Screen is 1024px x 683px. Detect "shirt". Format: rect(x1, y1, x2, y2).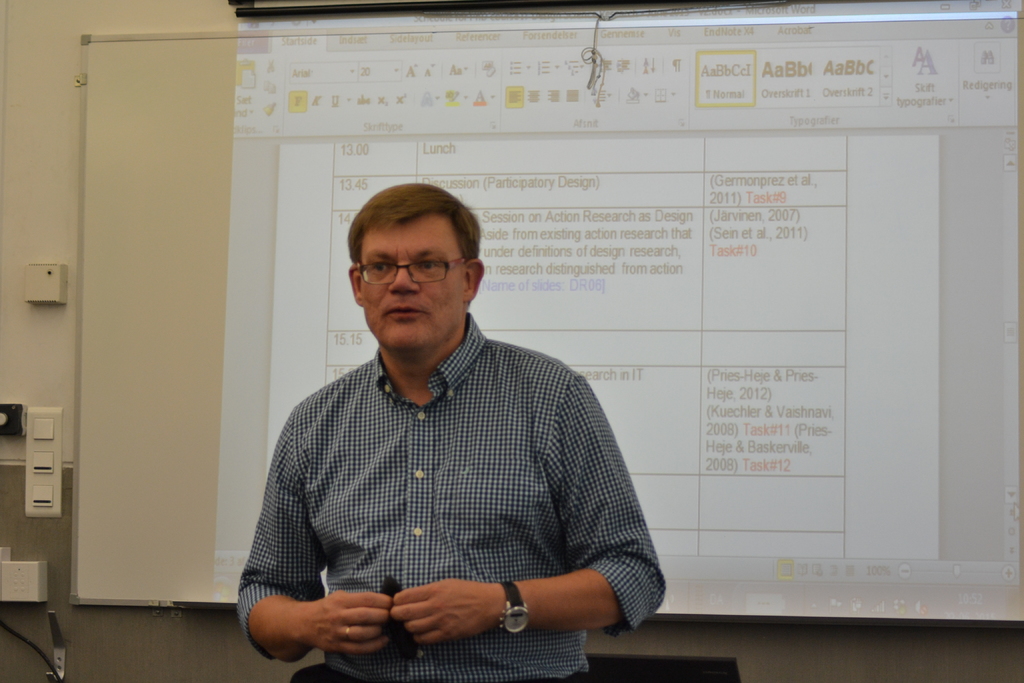
rect(259, 301, 641, 645).
